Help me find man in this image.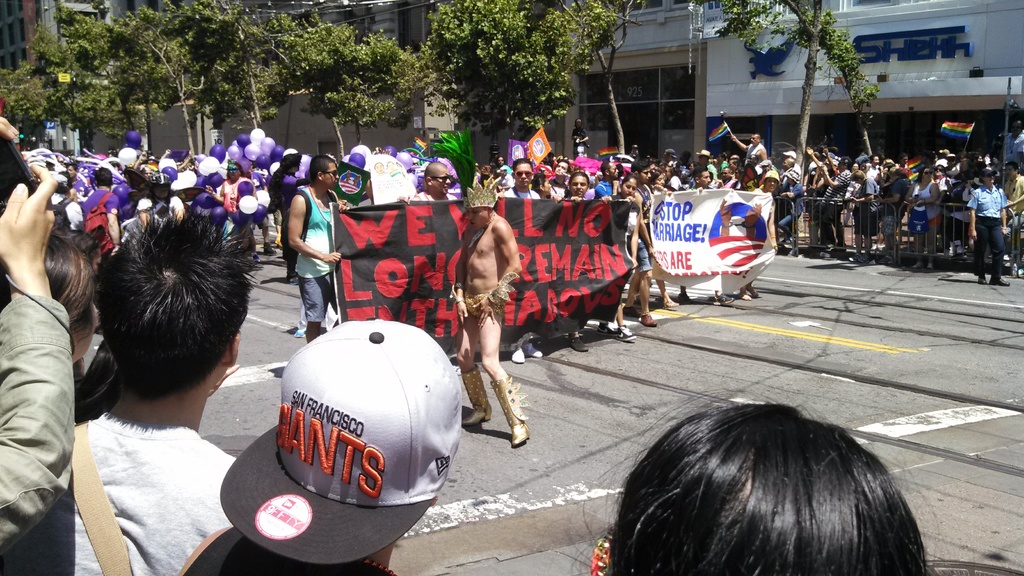
Found it: [1007,157,1023,220].
